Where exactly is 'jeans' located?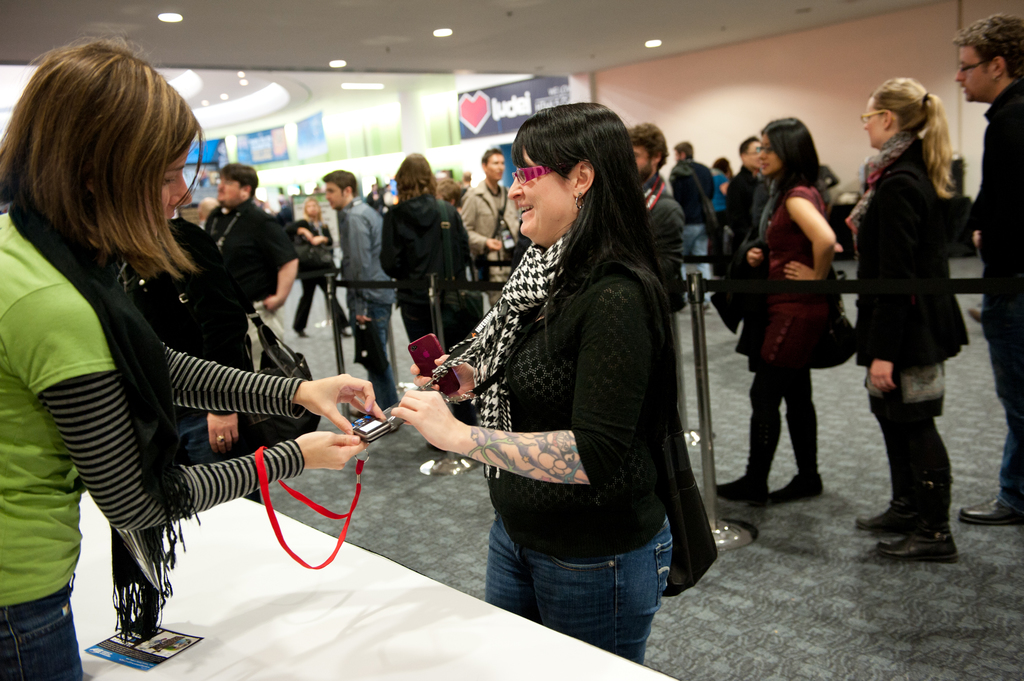
Its bounding box is <bbox>872, 377, 951, 538</bbox>.
